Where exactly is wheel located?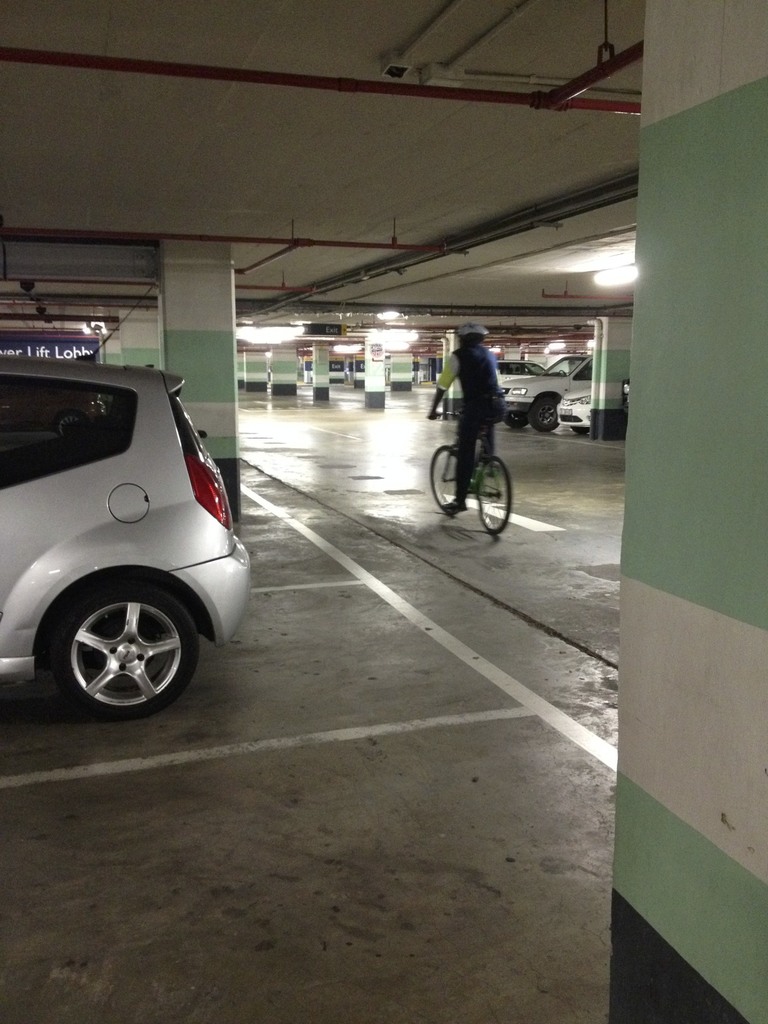
Its bounding box is 478,457,513,534.
